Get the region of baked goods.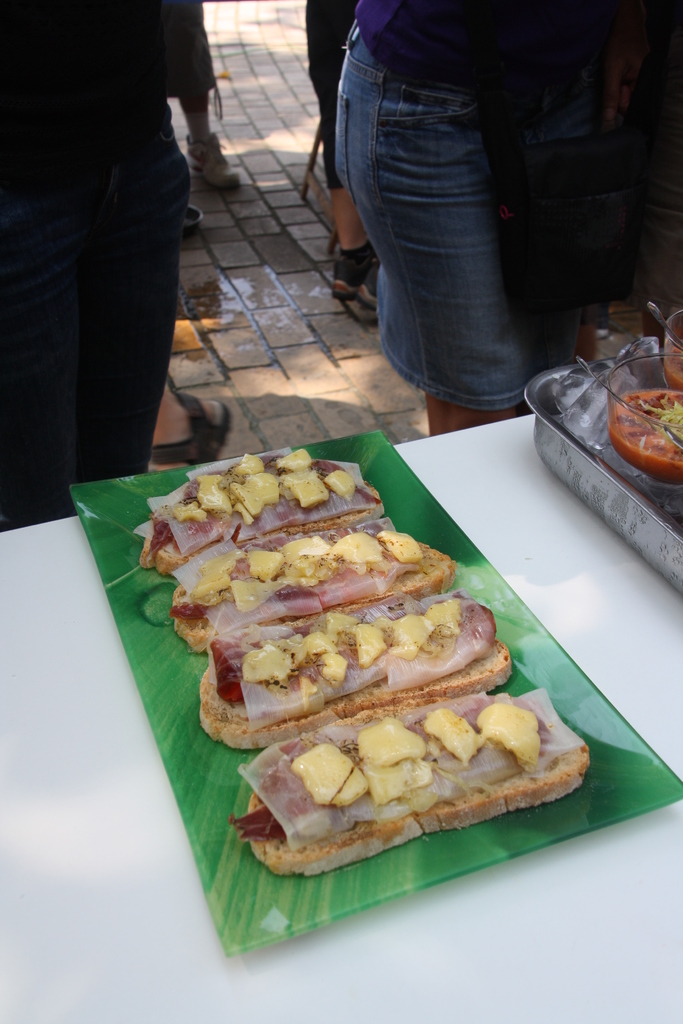
select_region(245, 691, 595, 883).
